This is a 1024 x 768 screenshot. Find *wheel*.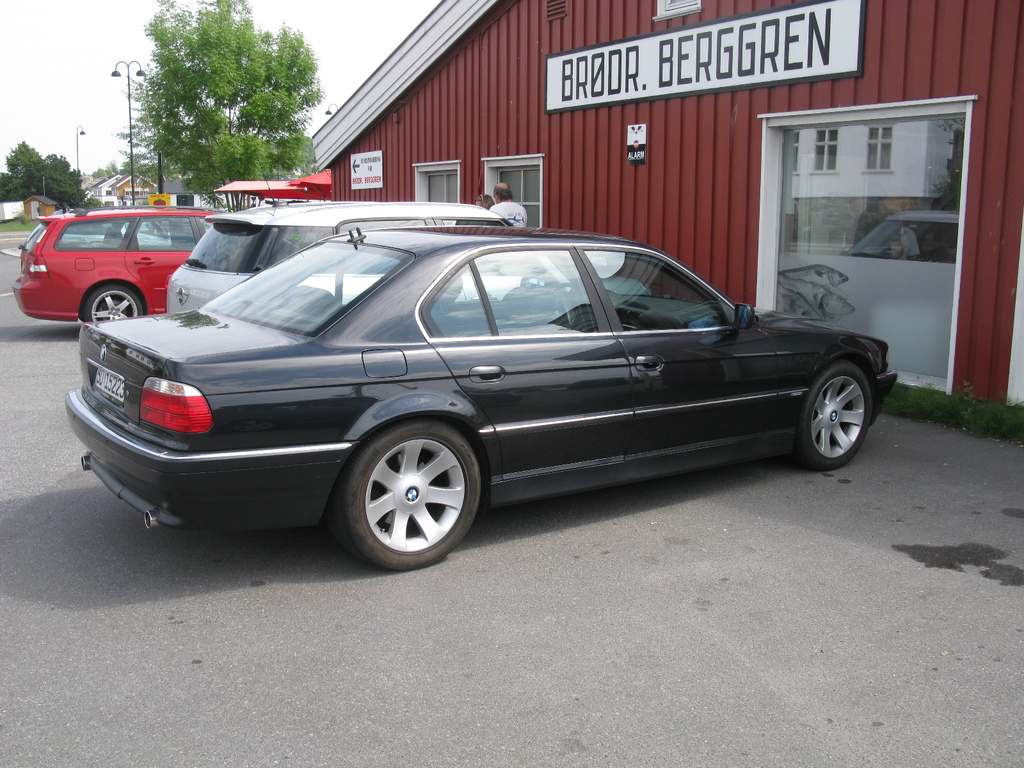
Bounding box: [797, 358, 872, 472].
